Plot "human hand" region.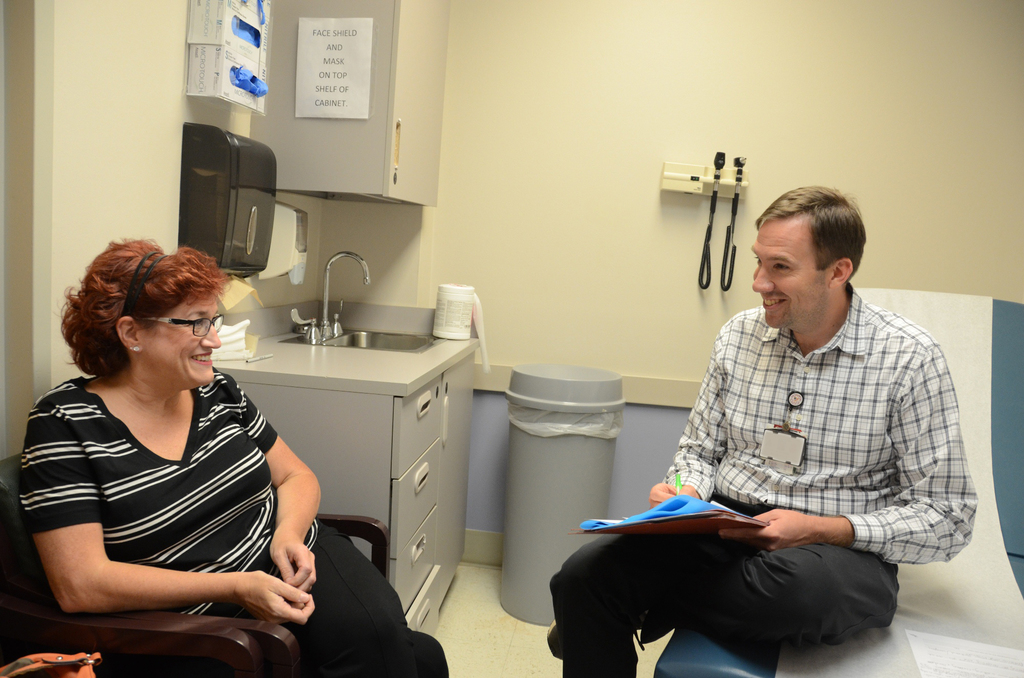
Plotted at bbox=[268, 530, 314, 591].
